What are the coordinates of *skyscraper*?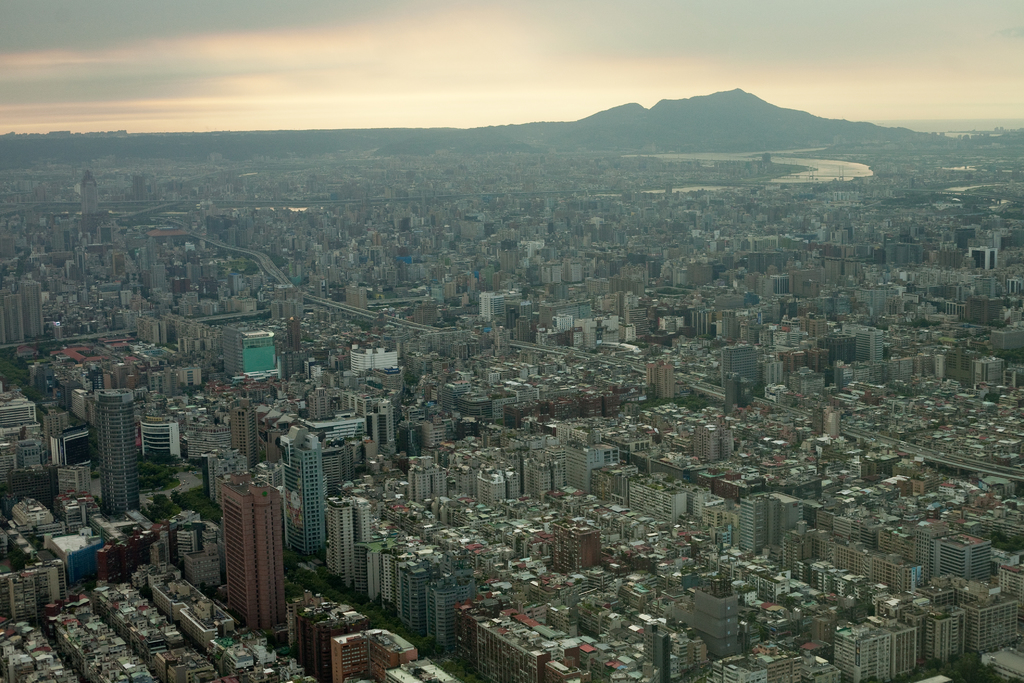
bbox=[650, 356, 678, 399].
